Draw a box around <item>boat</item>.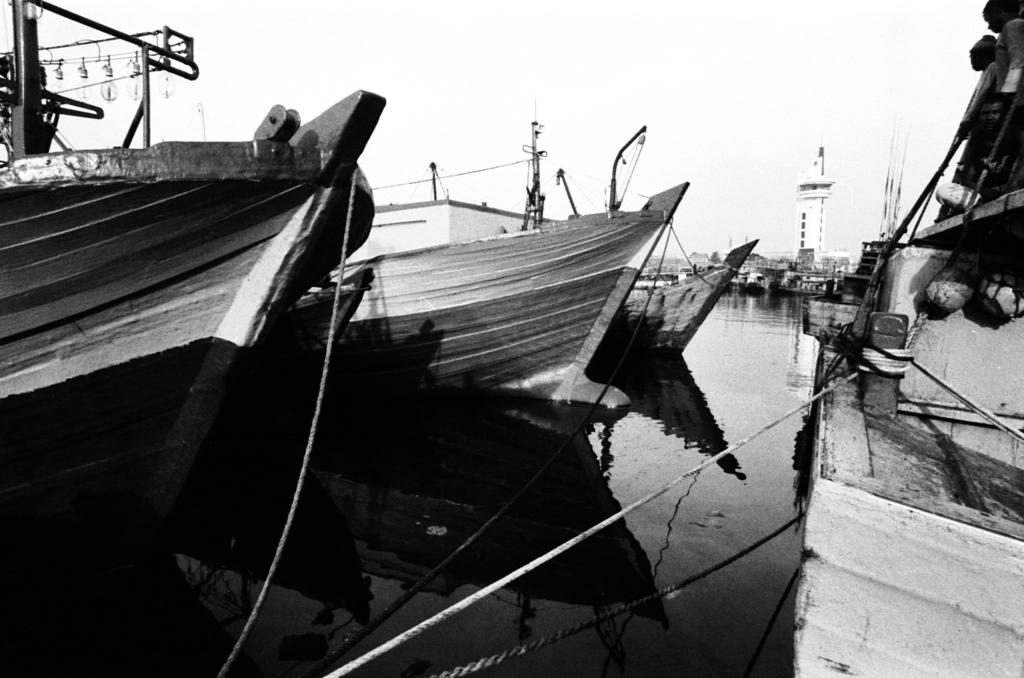
(left=0, top=0, right=380, bottom=615).
